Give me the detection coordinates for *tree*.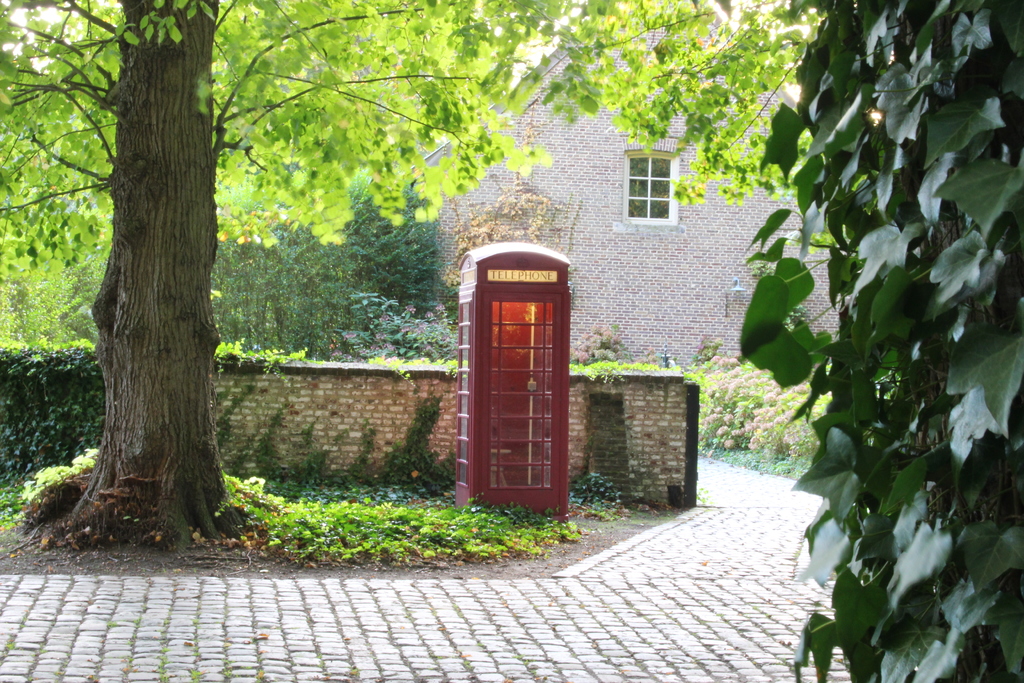
(16, 0, 792, 558).
